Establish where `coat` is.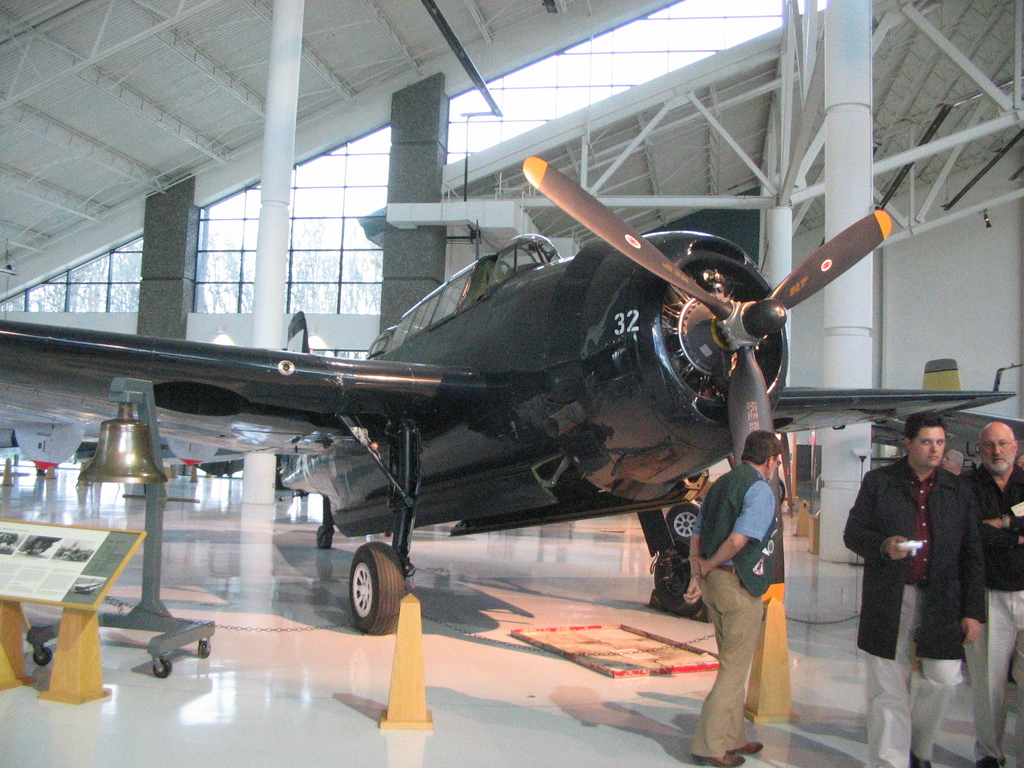
Established at locate(849, 431, 995, 682).
